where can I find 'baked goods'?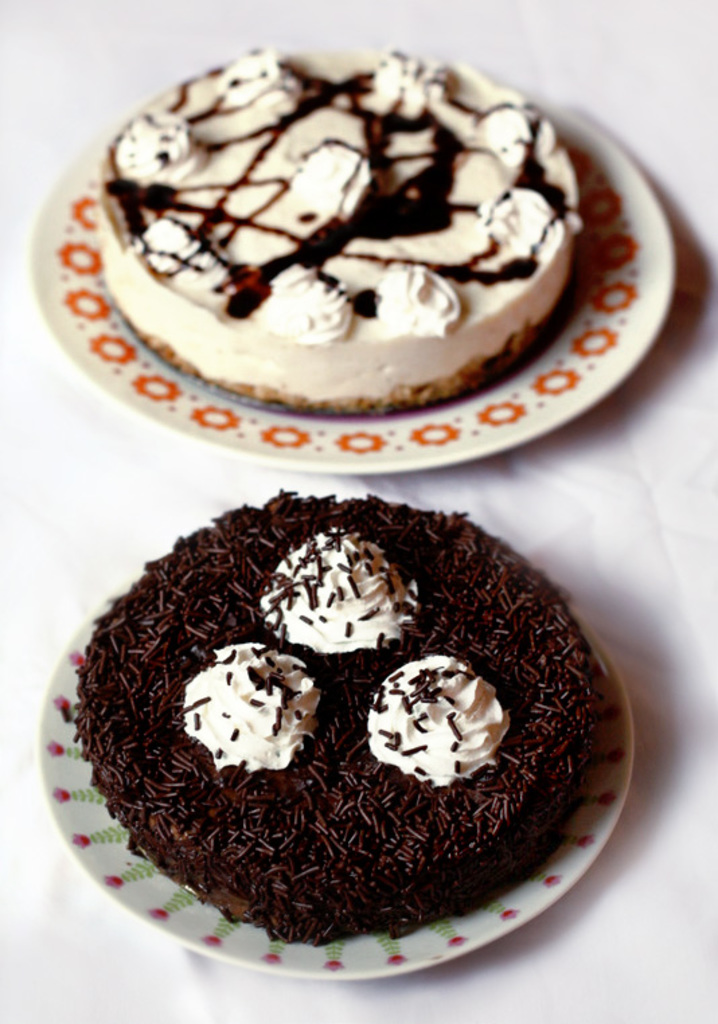
You can find it at x1=83 y1=39 x2=578 y2=417.
